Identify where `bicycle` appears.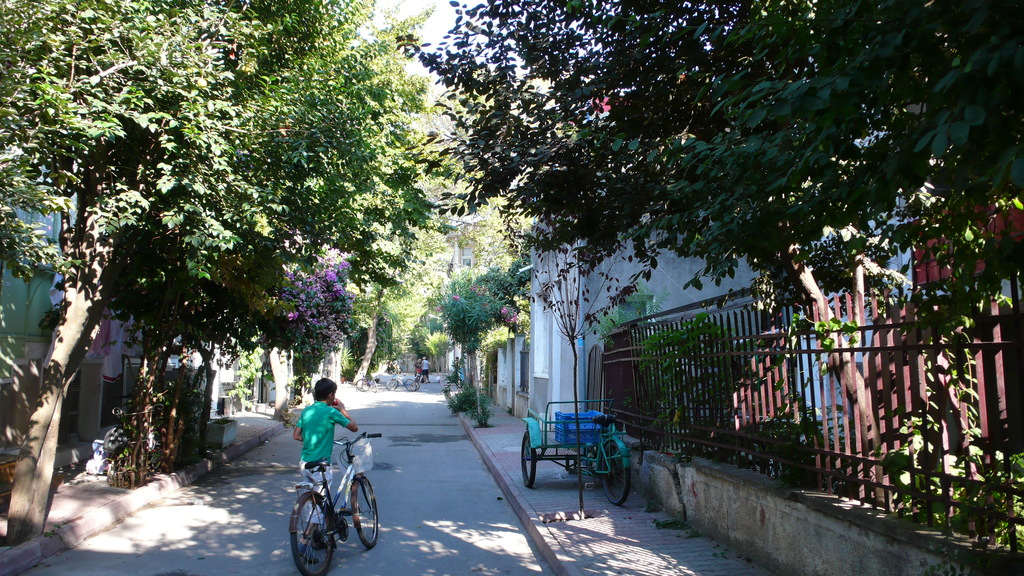
Appears at (left=386, top=371, right=416, bottom=391).
